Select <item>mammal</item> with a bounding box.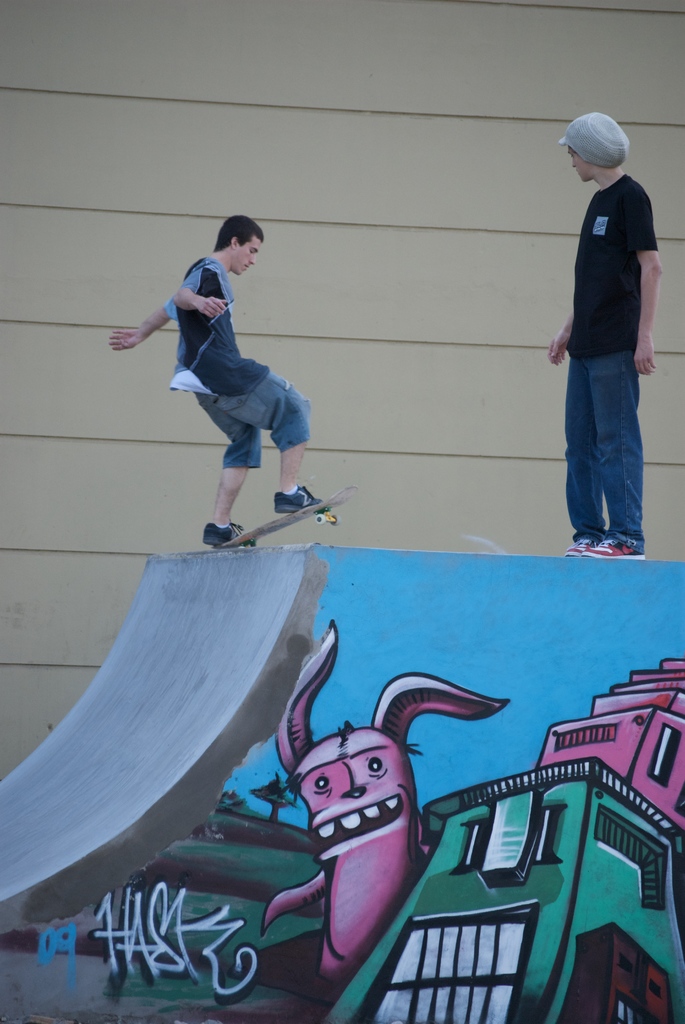
rect(114, 234, 326, 522).
